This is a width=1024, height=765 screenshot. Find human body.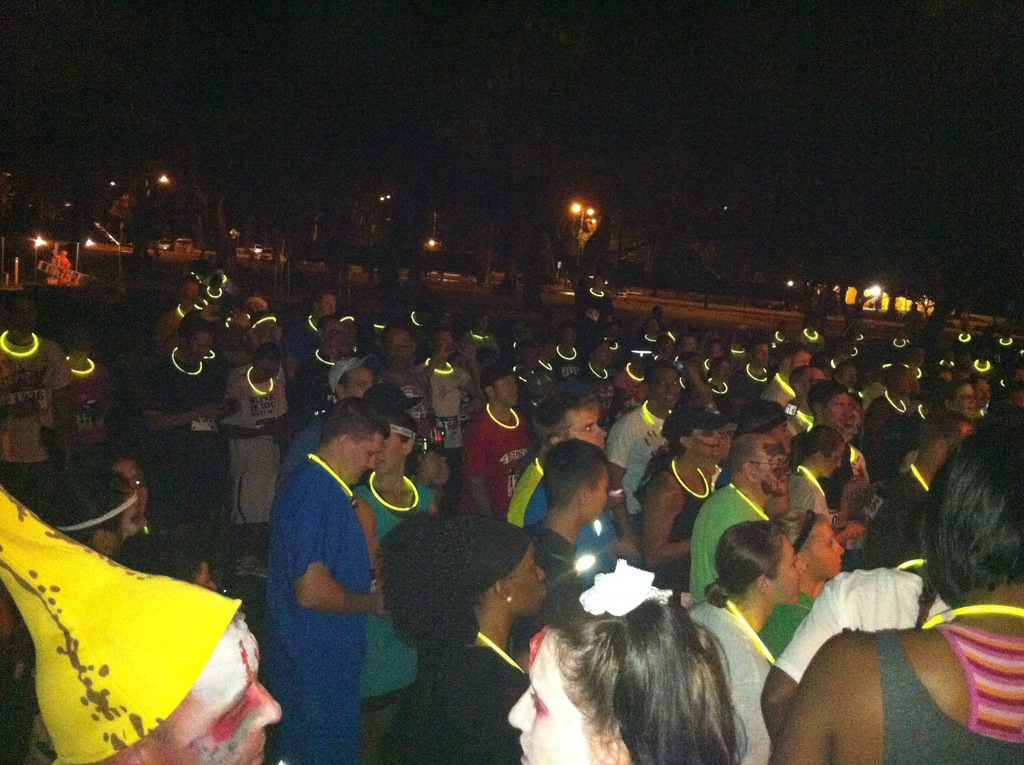
Bounding box: [x1=116, y1=519, x2=217, y2=592].
